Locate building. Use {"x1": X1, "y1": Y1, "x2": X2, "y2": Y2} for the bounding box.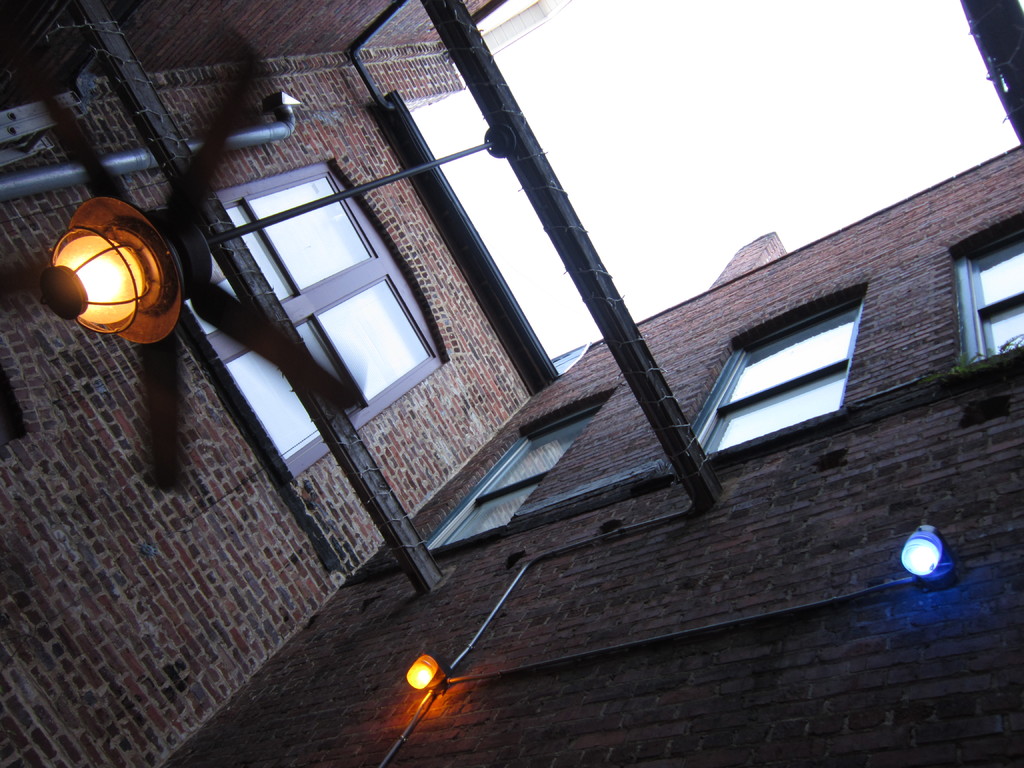
{"x1": 0, "y1": 0, "x2": 1023, "y2": 767}.
